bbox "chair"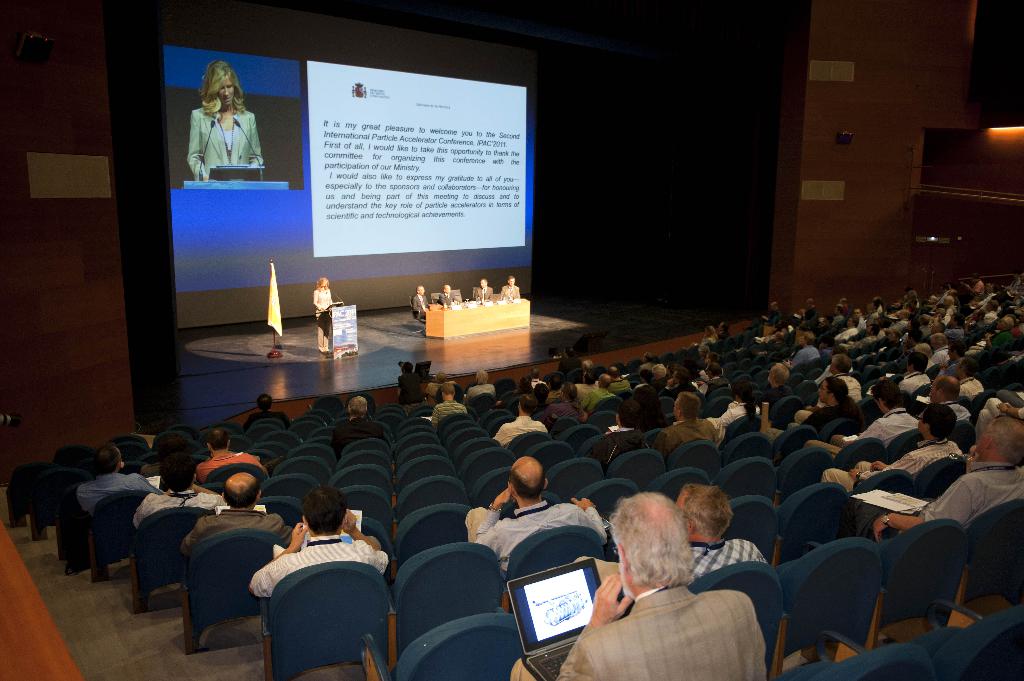
x1=110, y1=435, x2=152, y2=456
